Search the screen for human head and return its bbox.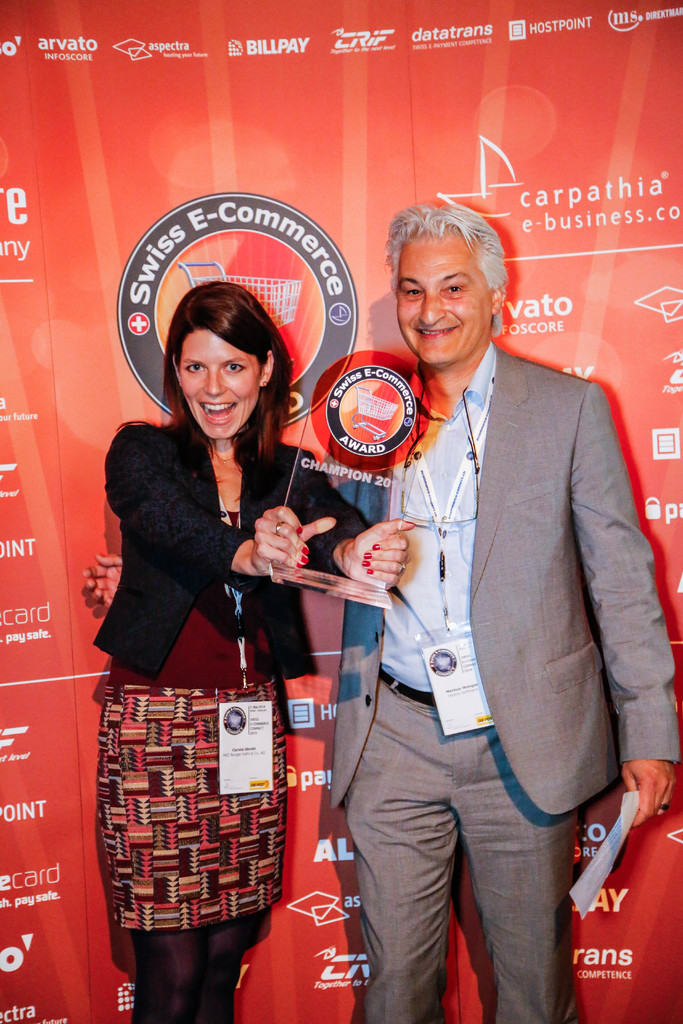
Found: BBox(388, 204, 509, 363).
